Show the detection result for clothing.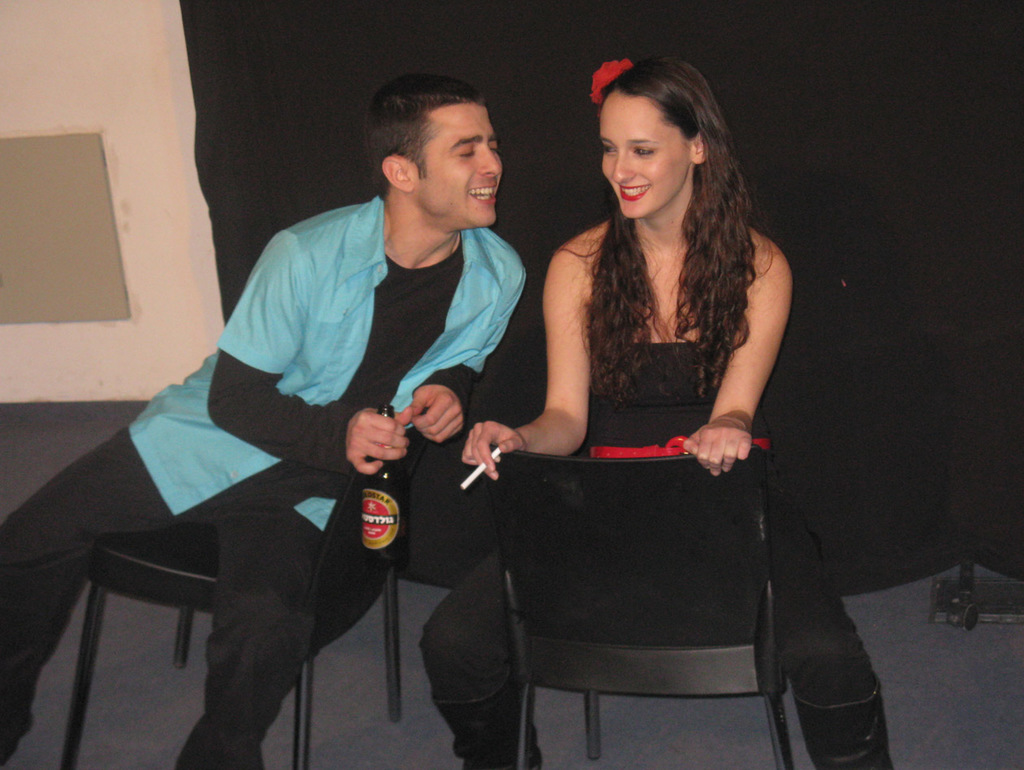
[0,192,531,769].
